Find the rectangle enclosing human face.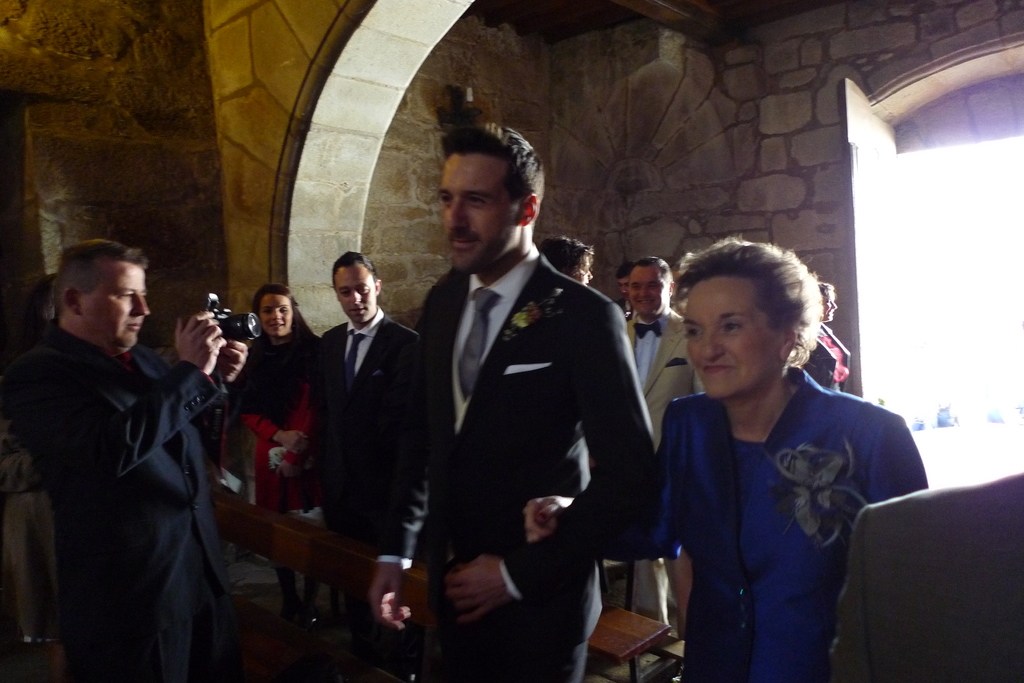
left=438, top=155, right=519, bottom=275.
